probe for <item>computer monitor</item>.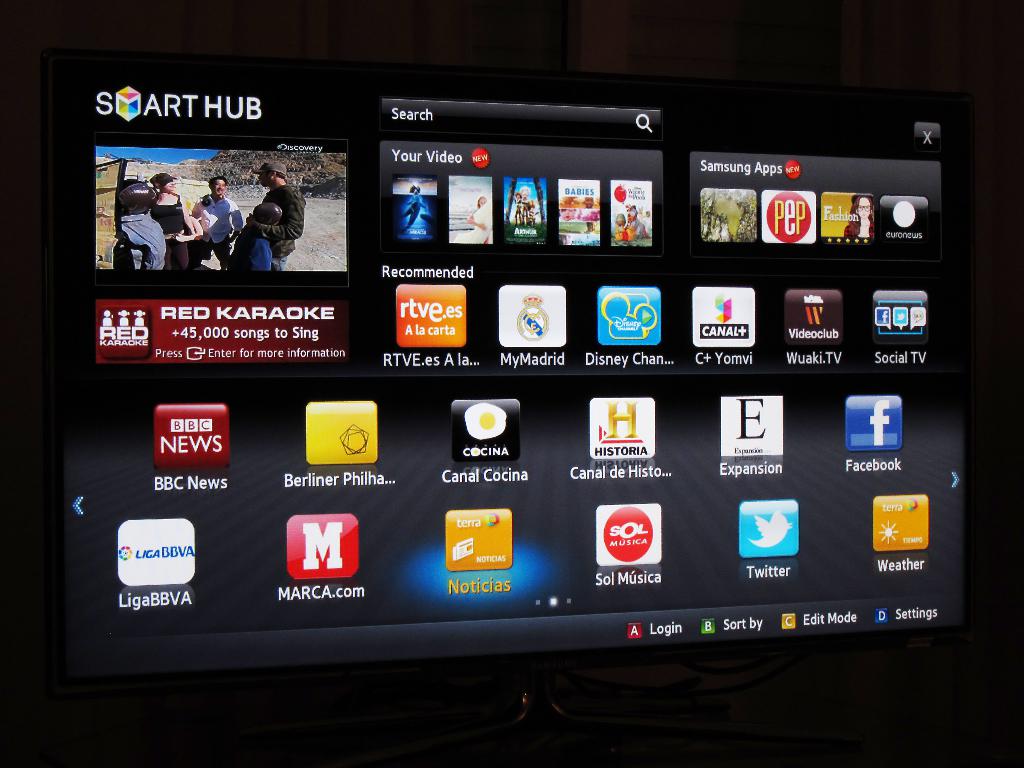
Probe result: <region>31, 19, 986, 733</region>.
